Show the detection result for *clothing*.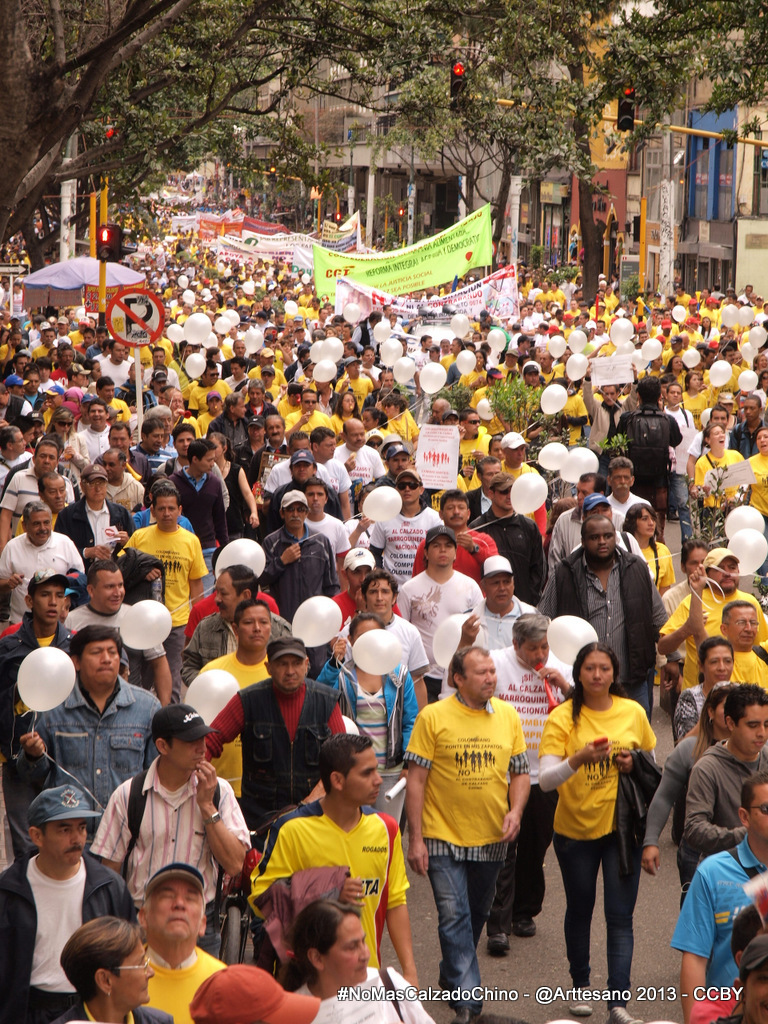
(174, 615, 314, 686).
